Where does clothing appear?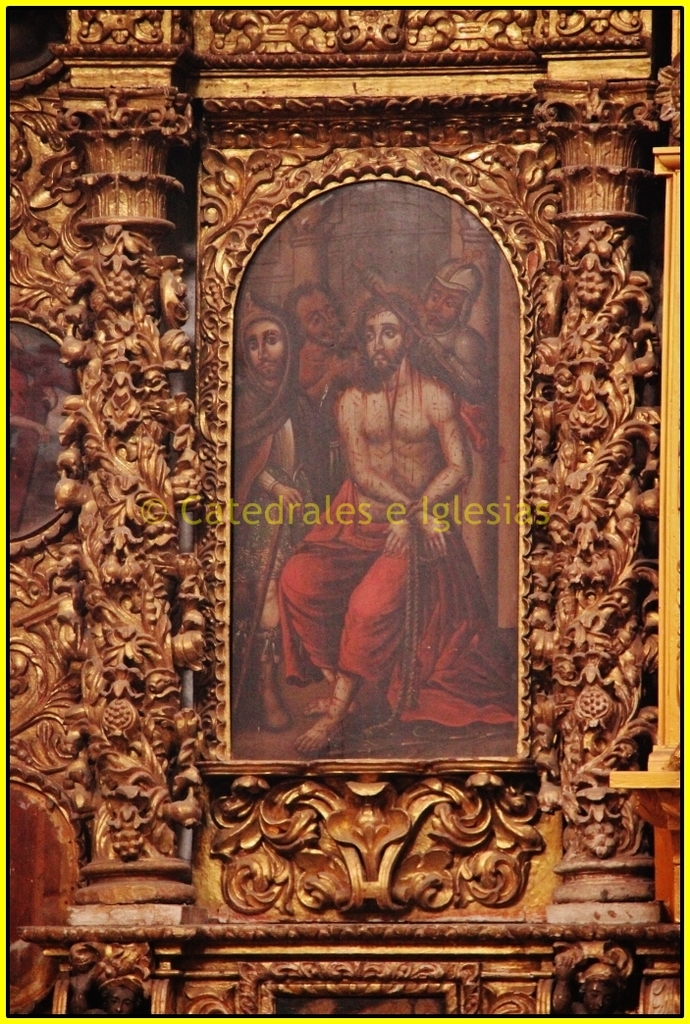
Appears at bbox=(231, 312, 316, 714).
